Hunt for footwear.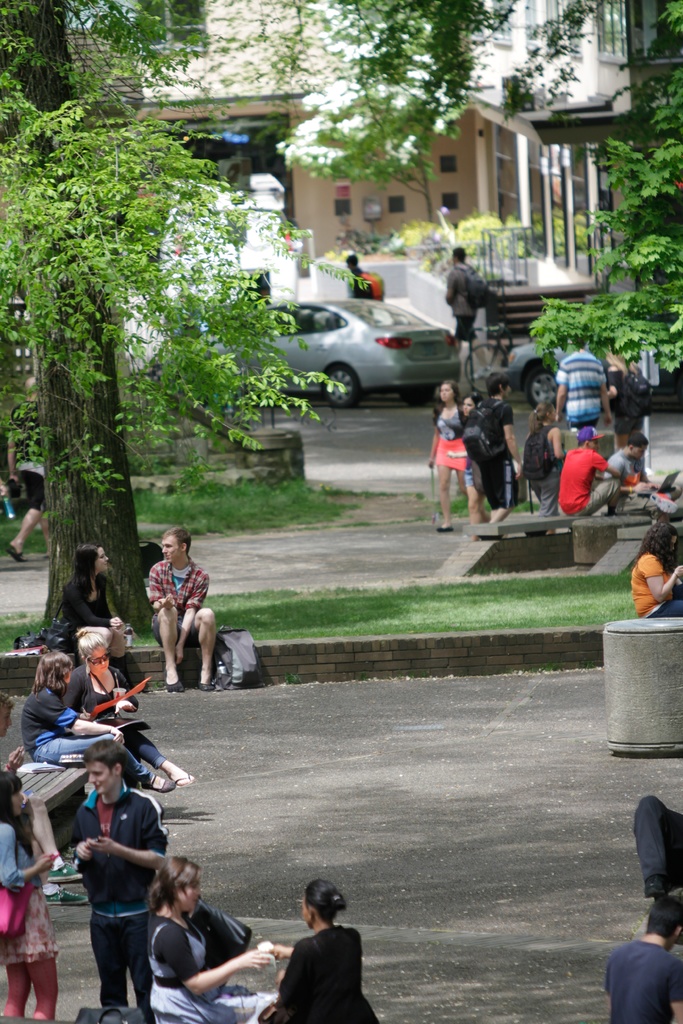
Hunted down at locate(434, 524, 453, 534).
